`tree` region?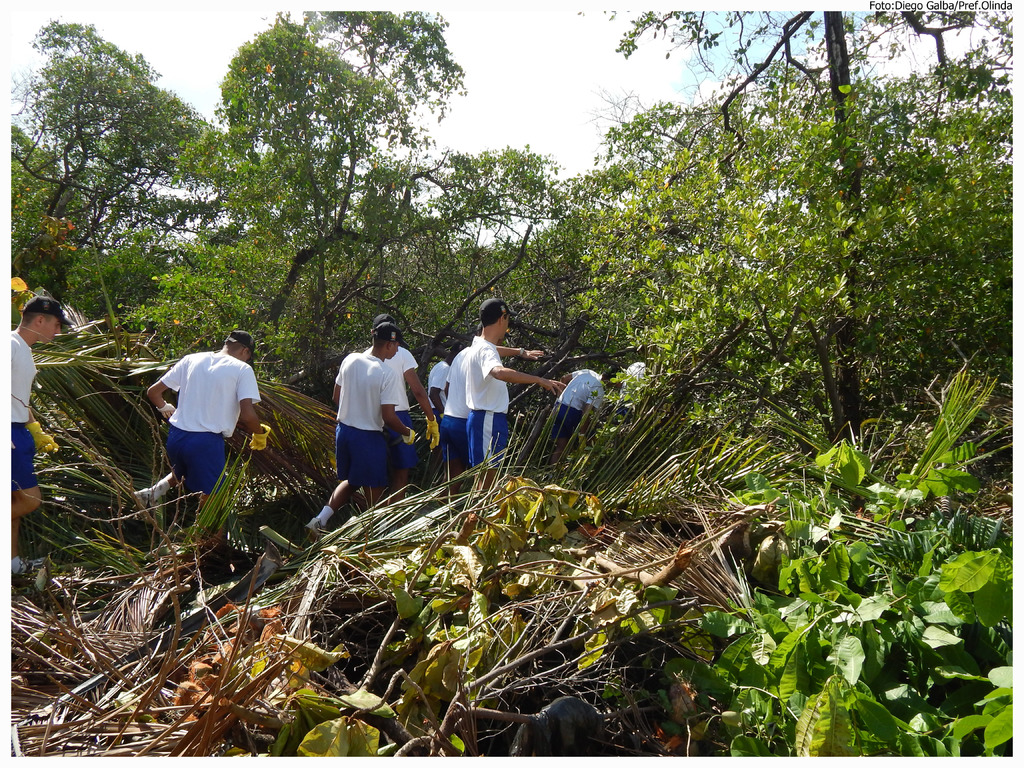
bbox=(4, 15, 251, 304)
